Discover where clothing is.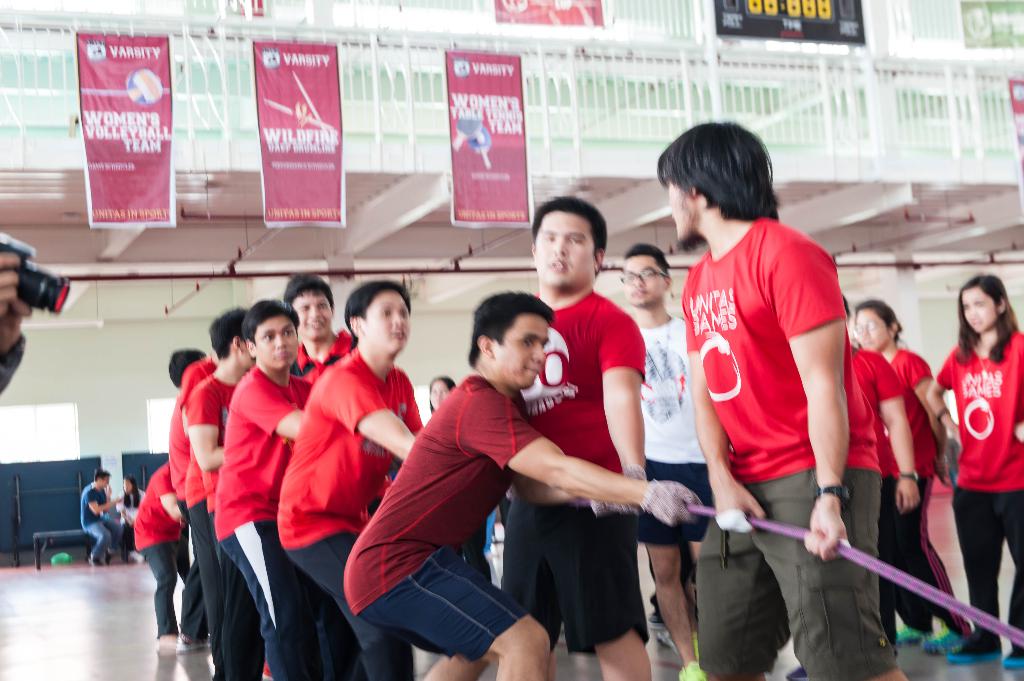
Discovered at (left=133, top=469, right=182, bottom=637).
